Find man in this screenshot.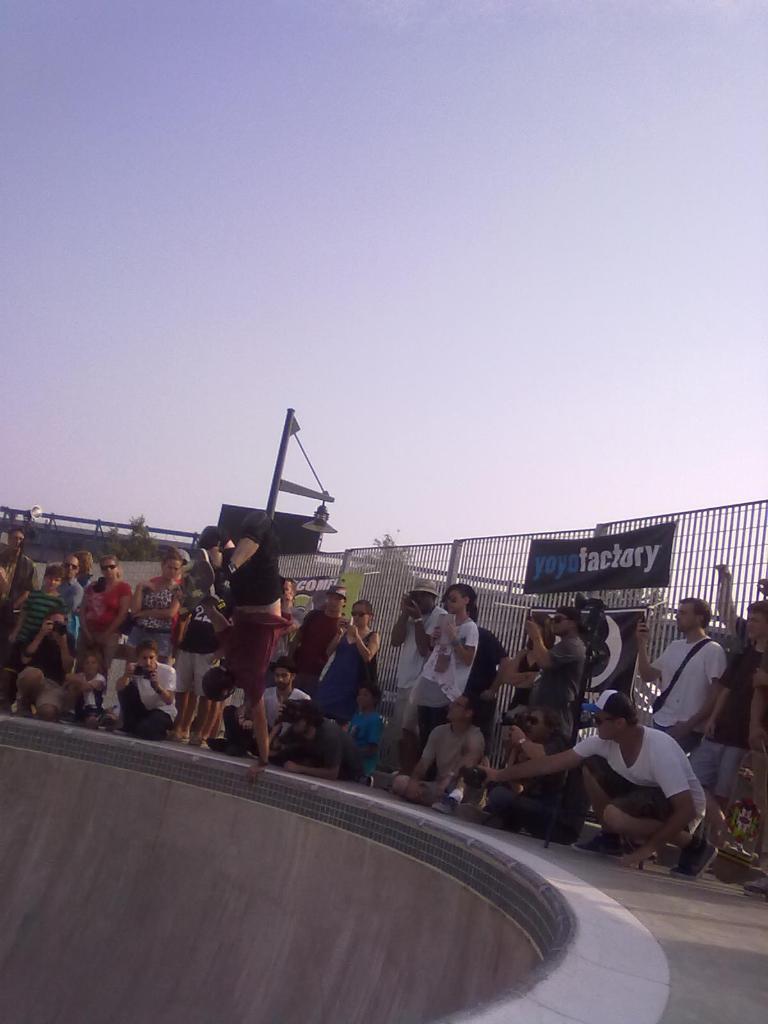
The bounding box for man is [x1=728, y1=587, x2=763, y2=729].
